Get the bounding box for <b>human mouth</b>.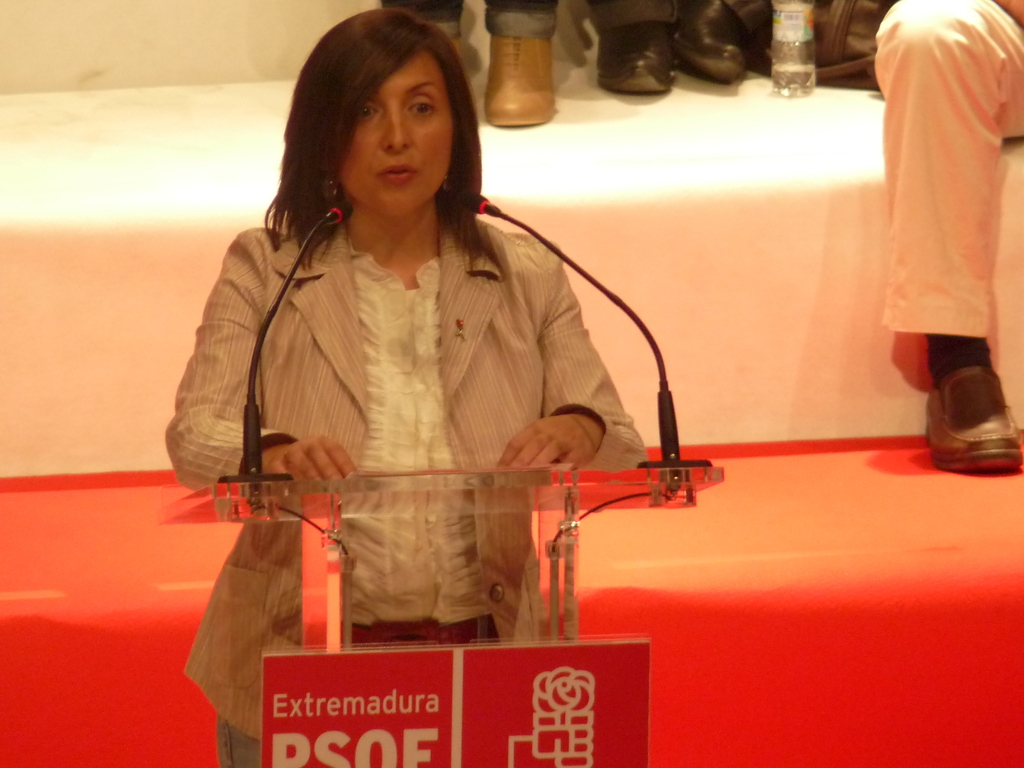
{"left": 377, "top": 164, "right": 417, "bottom": 185}.
